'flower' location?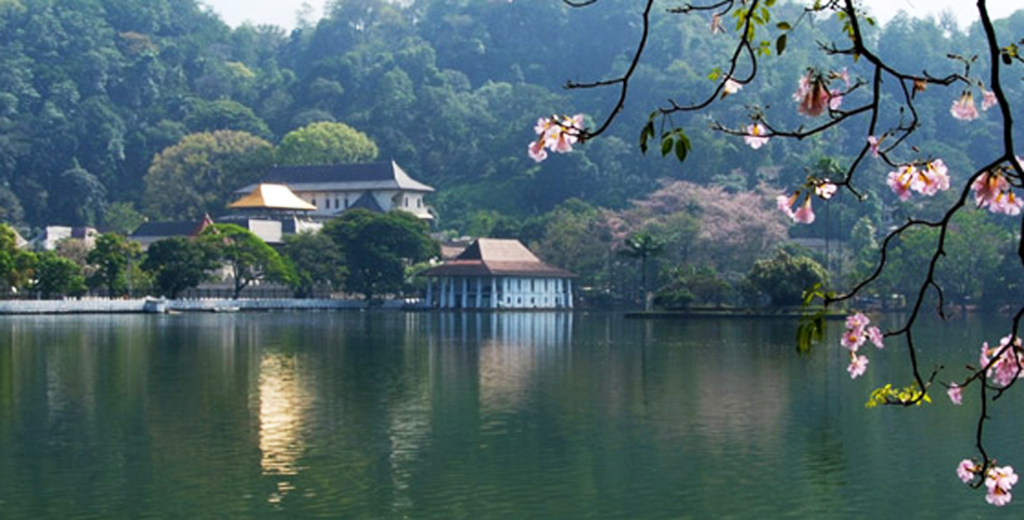
(840, 329, 869, 350)
